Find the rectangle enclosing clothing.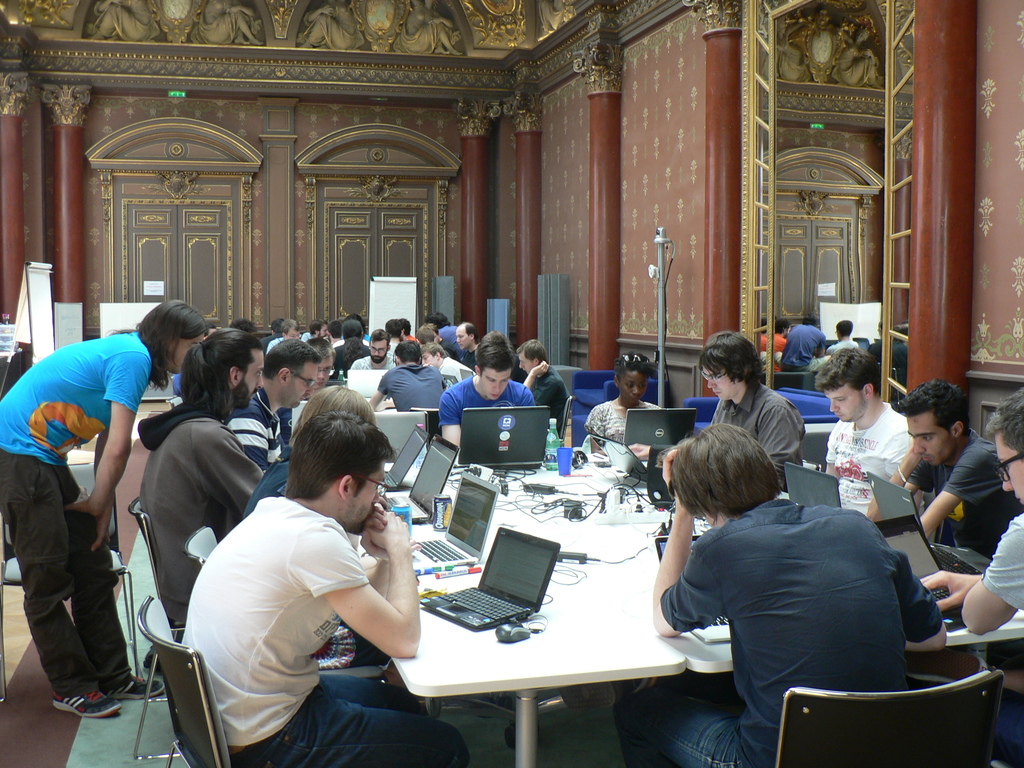
(left=639, top=469, right=957, bottom=741).
